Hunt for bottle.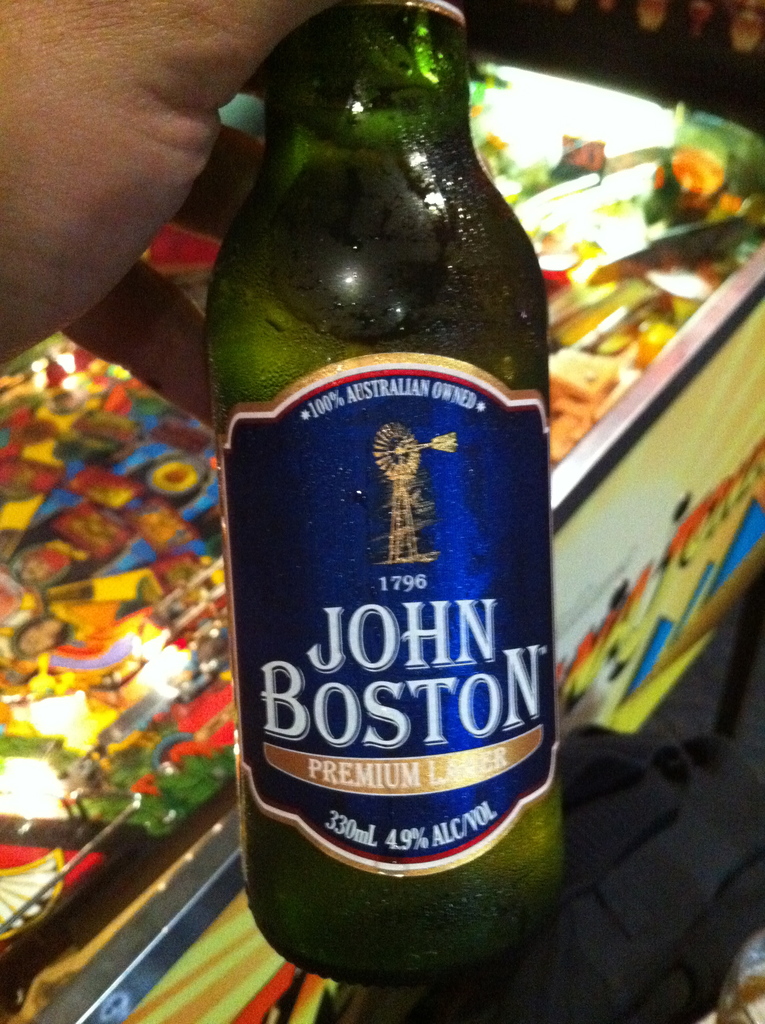
Hunted down at 208 0 572 1012.
